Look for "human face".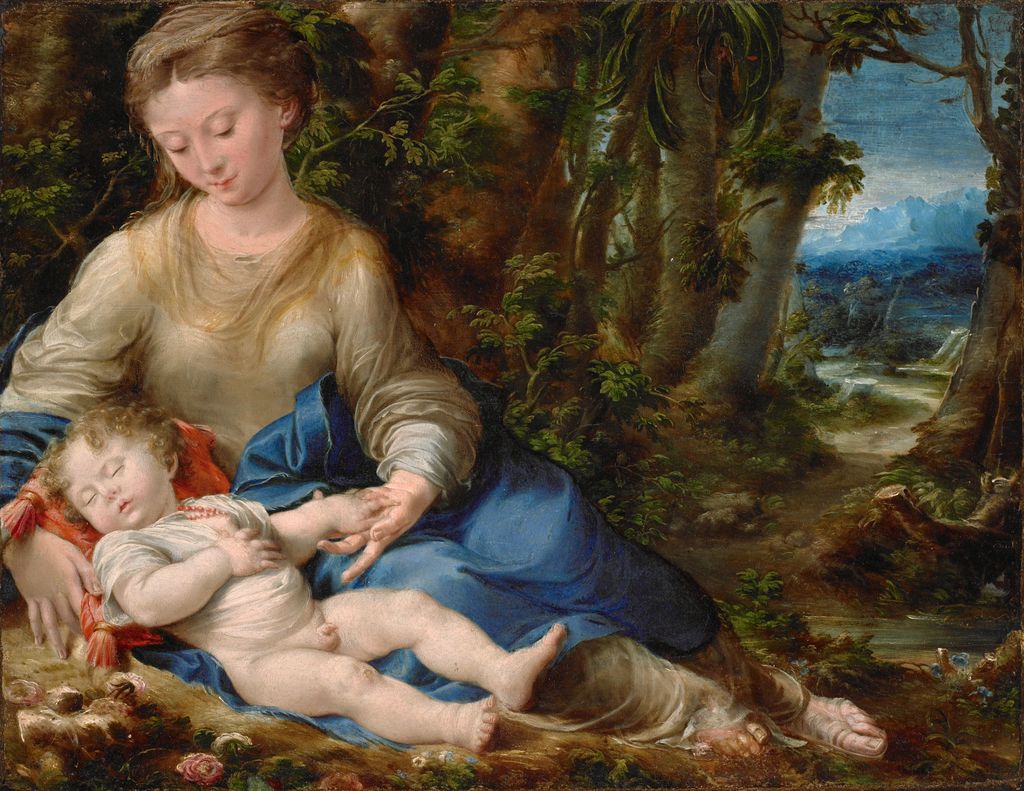
Found: BBox(145, 76, 276, 201).
